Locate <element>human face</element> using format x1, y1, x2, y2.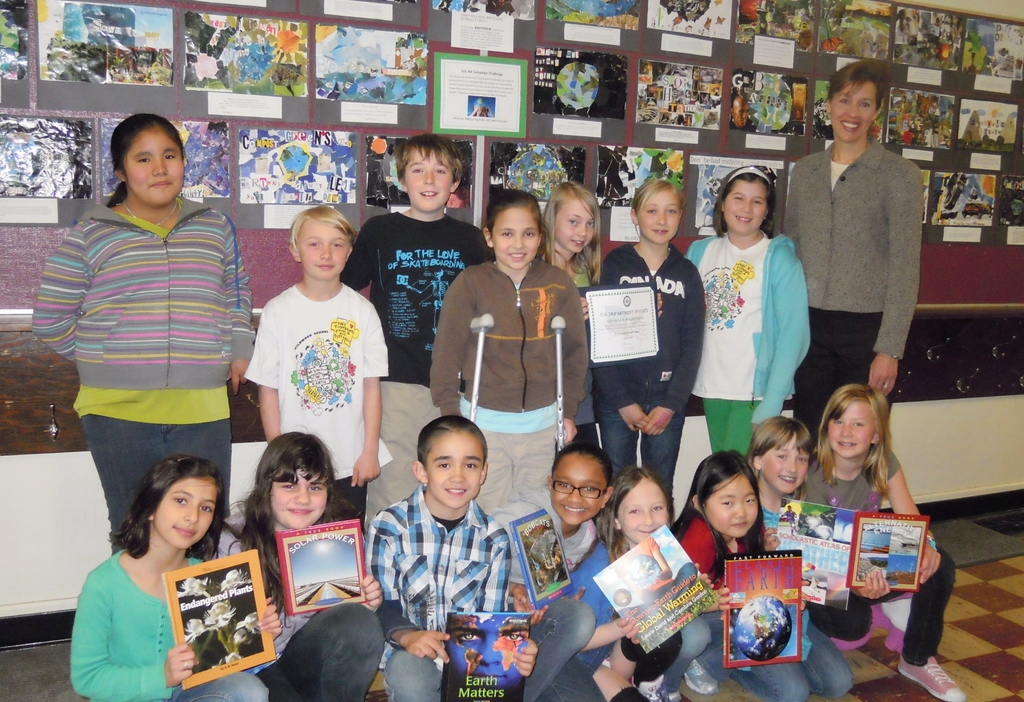
726, 181, 763, 233.
